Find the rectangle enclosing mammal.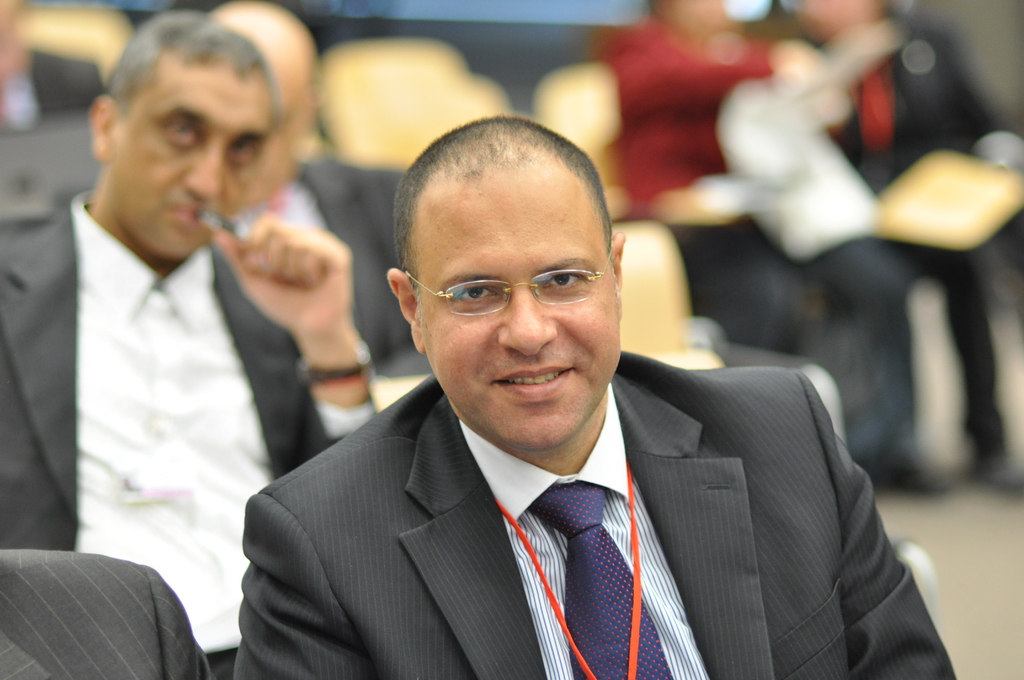
[left=586, top=0, right=916, bottom=498].
